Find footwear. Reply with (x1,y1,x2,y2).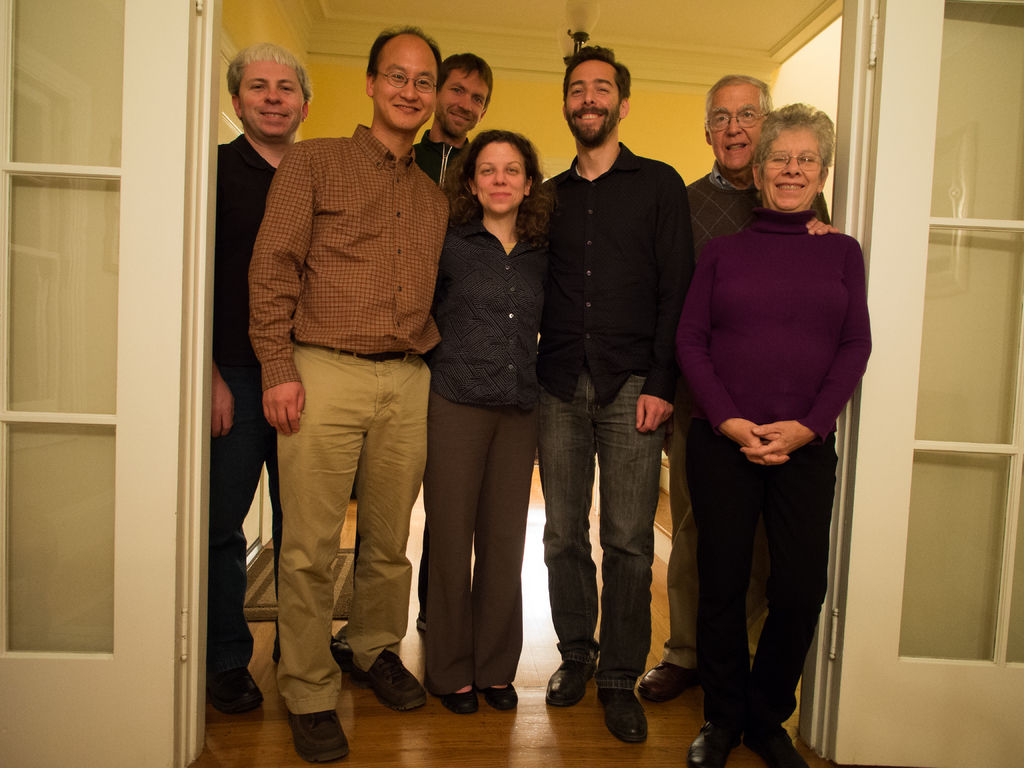
(484,679,520,712).
